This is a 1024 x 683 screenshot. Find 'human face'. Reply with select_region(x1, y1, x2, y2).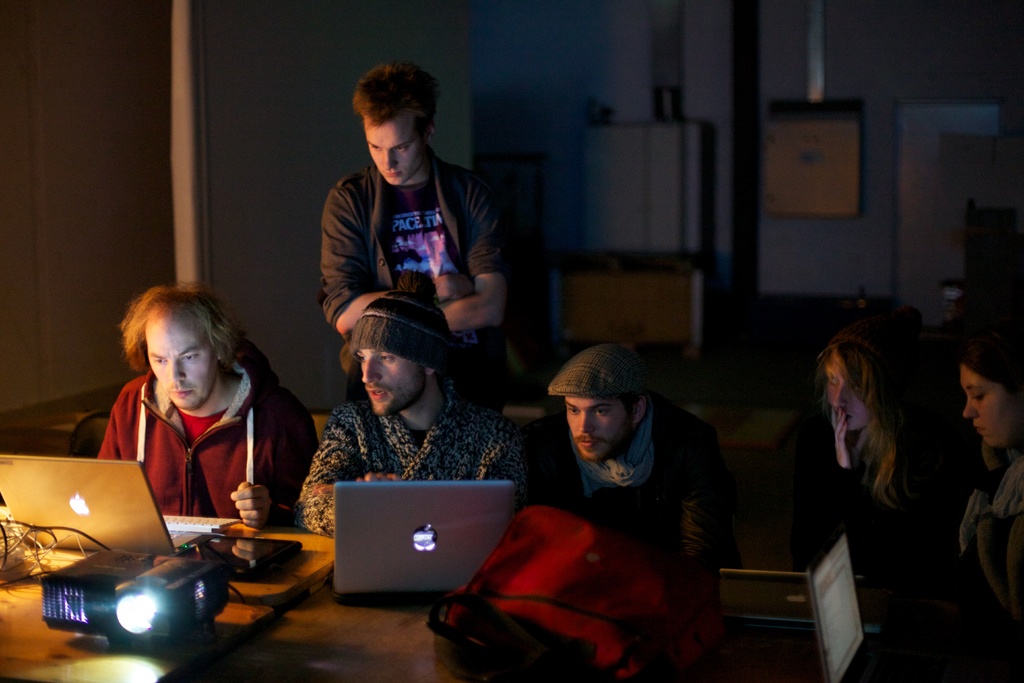
select_region(369, 120, 408, 185).
